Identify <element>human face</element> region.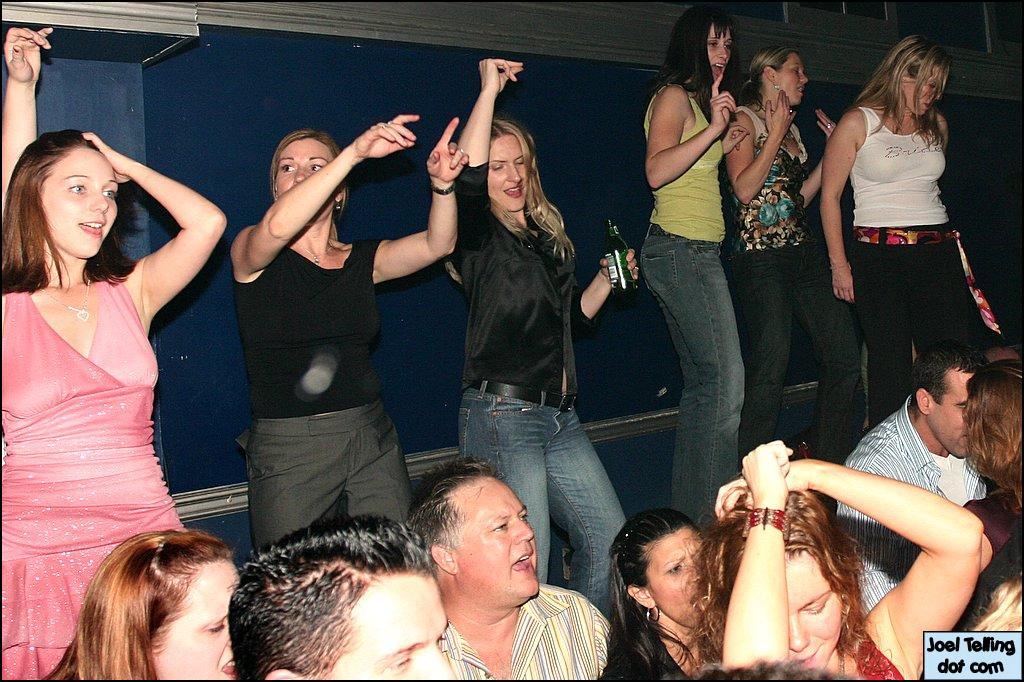
Region: {"left": 488, "top": 136, "right": 533, "bottom": 207}.
